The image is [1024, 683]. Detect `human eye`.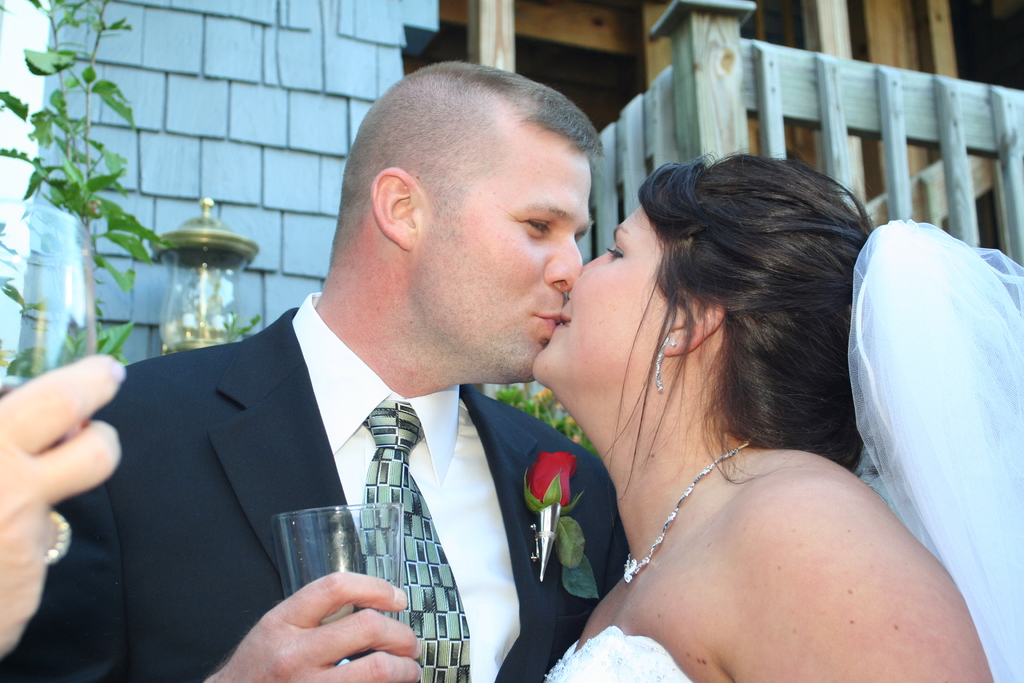
Detection: 522,215,555,238.
